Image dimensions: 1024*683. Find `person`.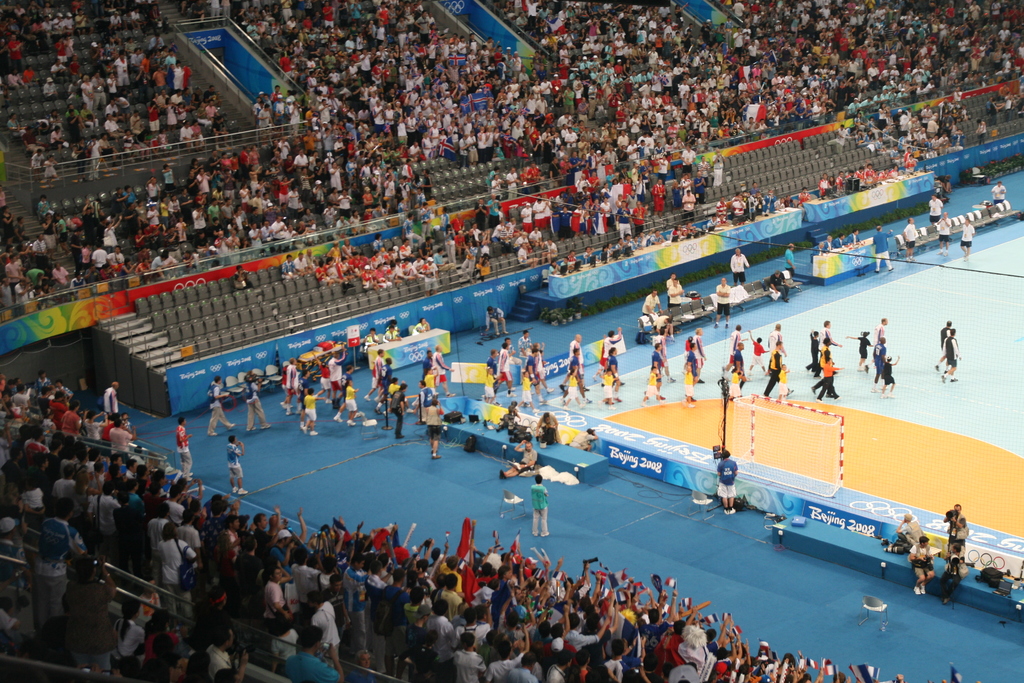
box(932, 499, 975, 562).
